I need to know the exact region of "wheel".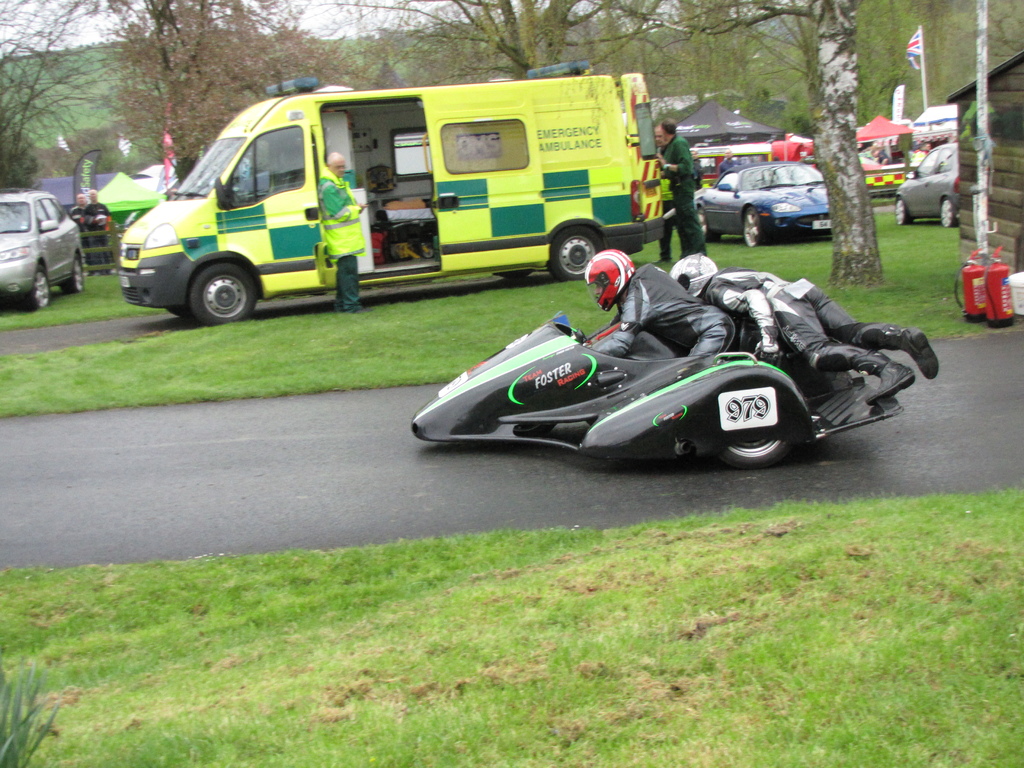
Region: select_region(548, 226, 602, 280).
